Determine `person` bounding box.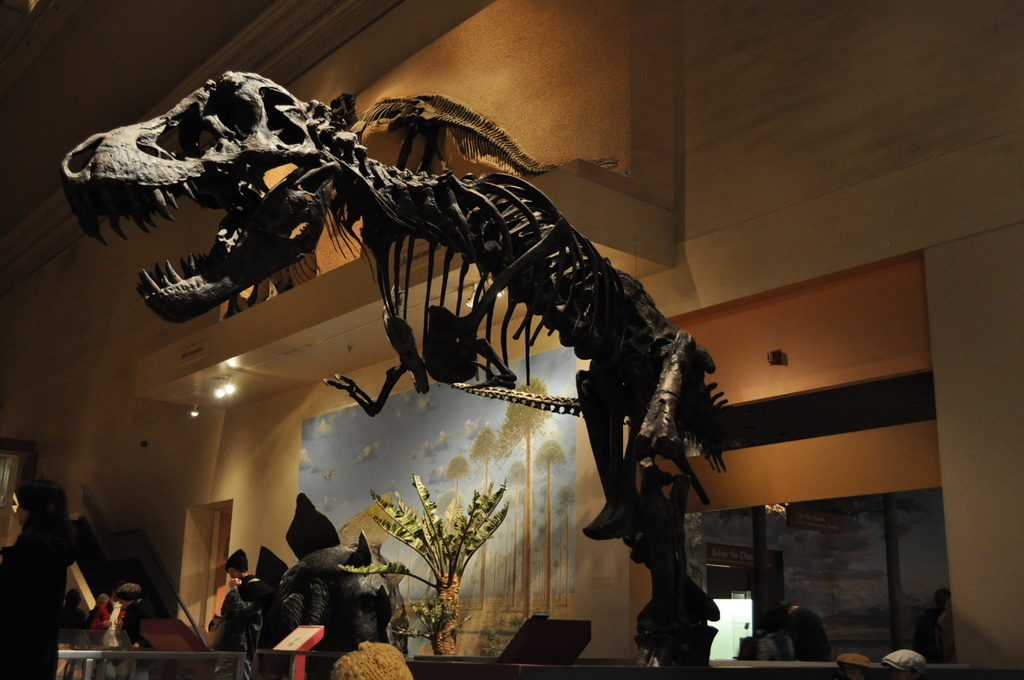
Determined: Rect(84, 597, 111, 645).
